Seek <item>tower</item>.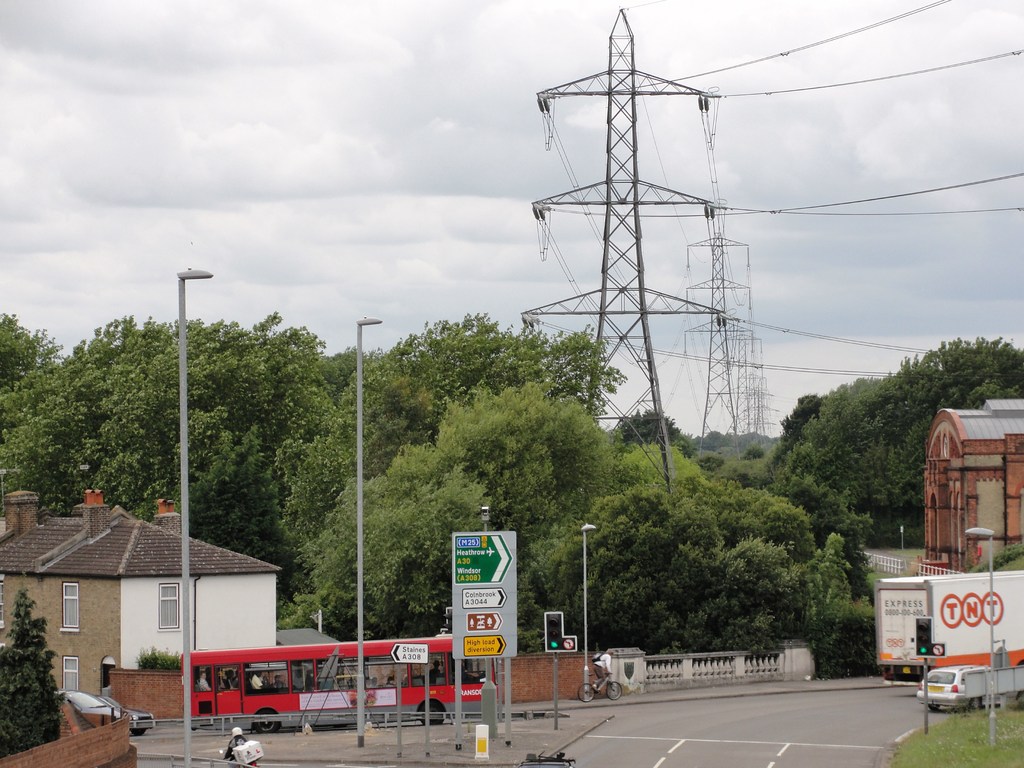
Rect(530, 3, 723, 491).
